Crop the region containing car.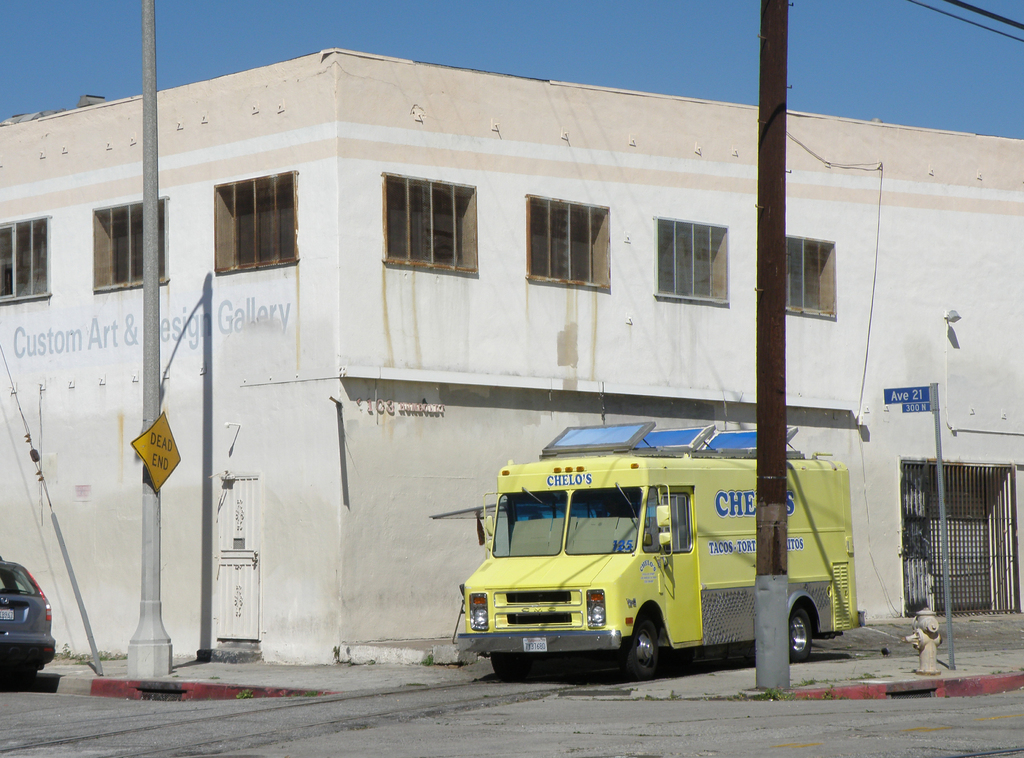
Crop region: region(0, 555, 55, 686).
